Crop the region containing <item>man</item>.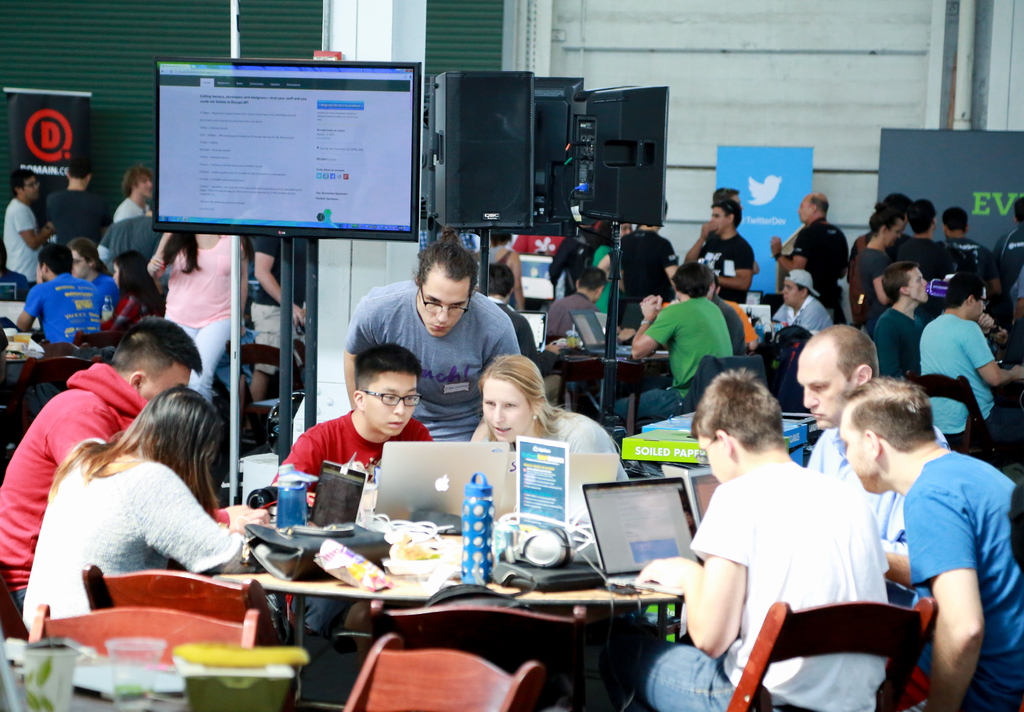
Crop region: [3,165,45,302].
